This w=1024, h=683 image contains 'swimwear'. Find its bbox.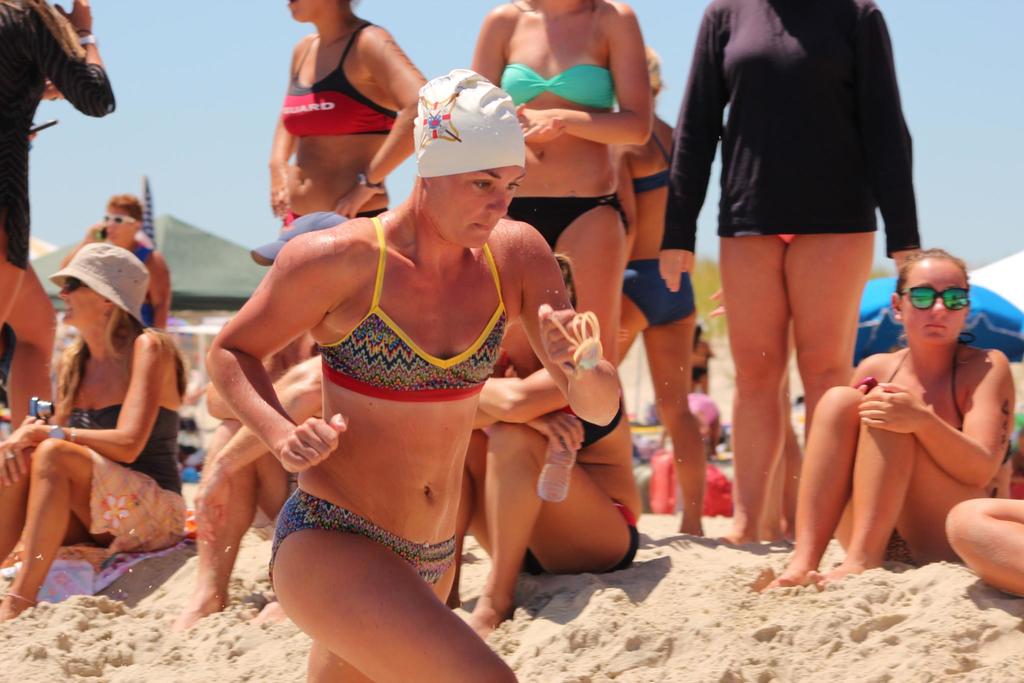
<region>571, 390, 627, 449</region>.
